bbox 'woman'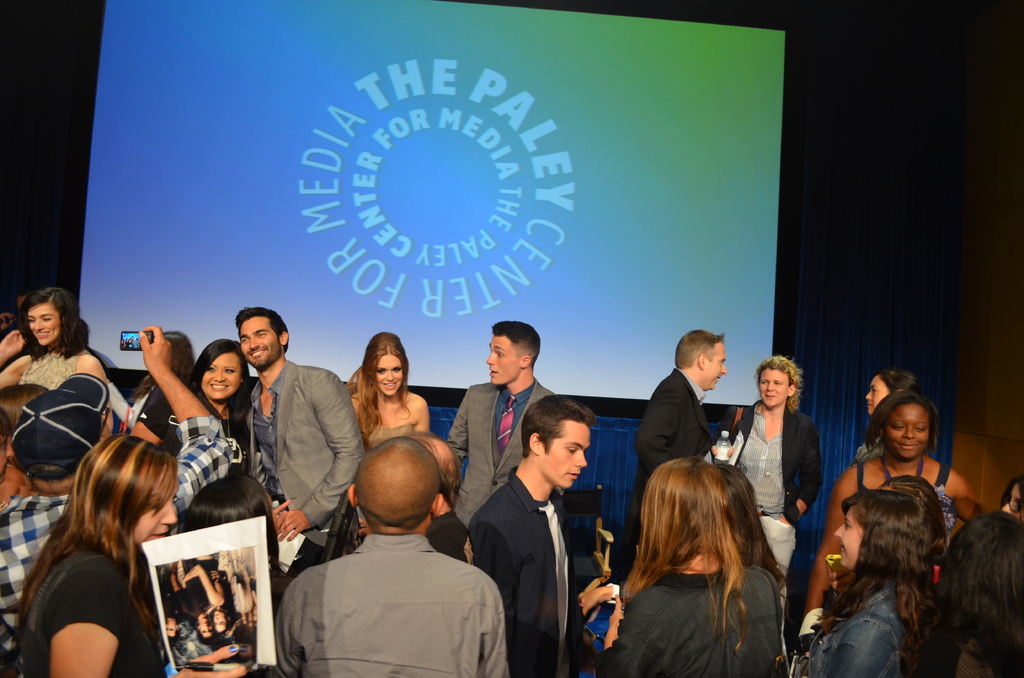
[862, 366, 916, 467]
